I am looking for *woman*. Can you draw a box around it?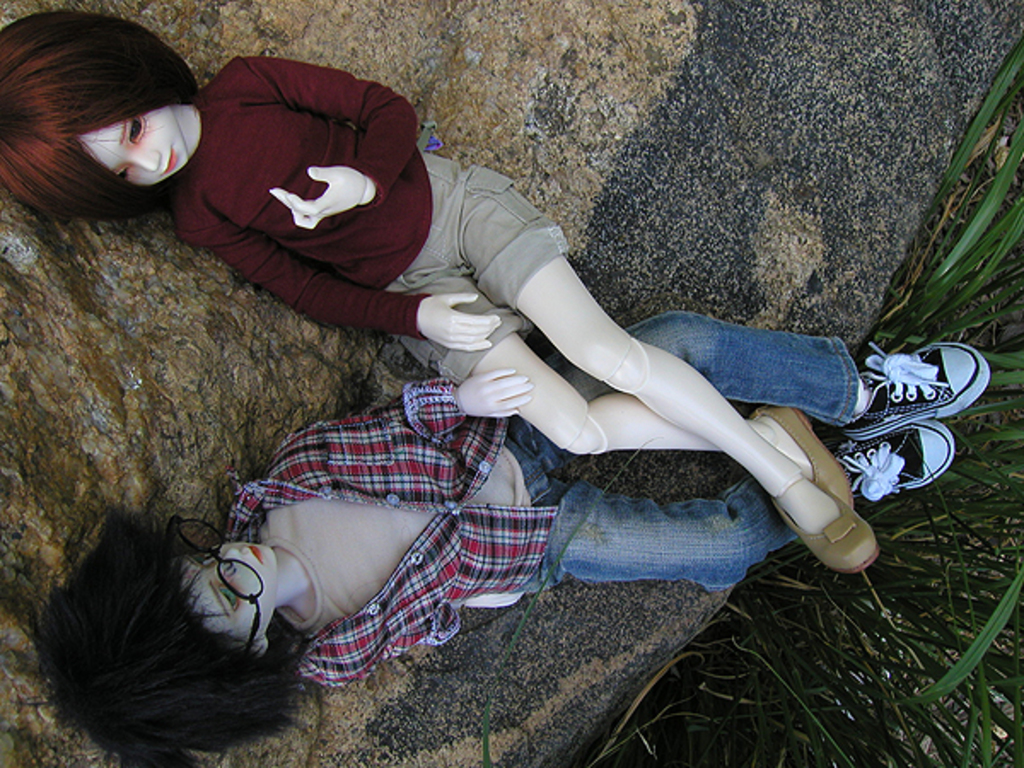
Sure, the bounding box is x1=10 y1=311 x2=992 y2=766.
